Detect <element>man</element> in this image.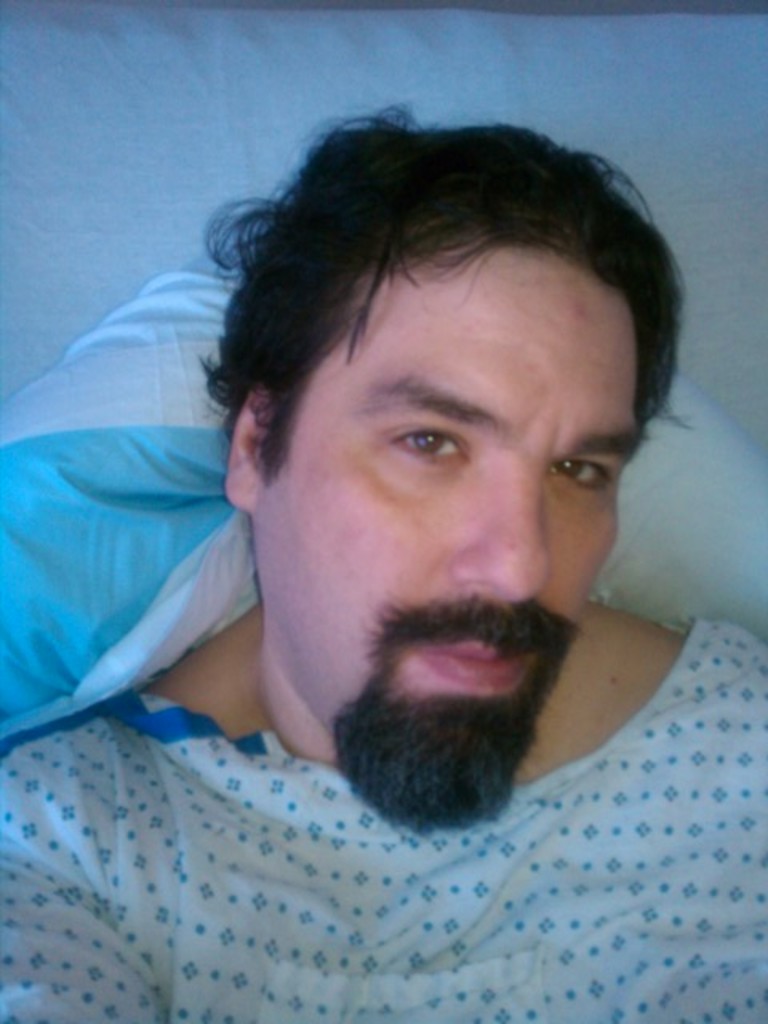
Detection: box(32, 90, 767, 962).
